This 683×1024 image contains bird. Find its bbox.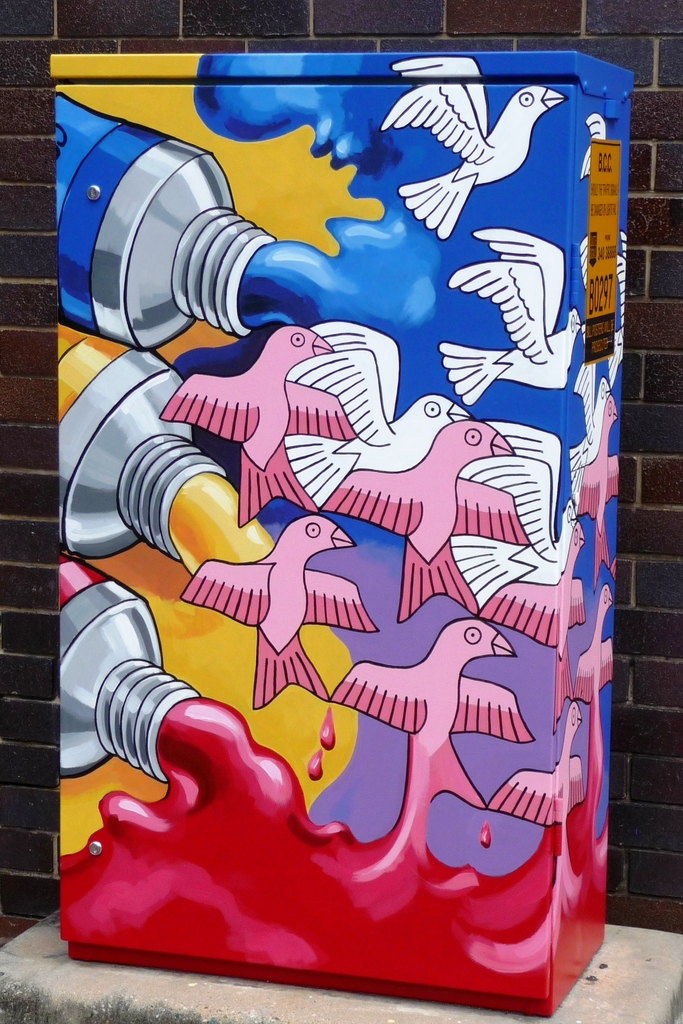
BBox(382, 52, 574, 227).
